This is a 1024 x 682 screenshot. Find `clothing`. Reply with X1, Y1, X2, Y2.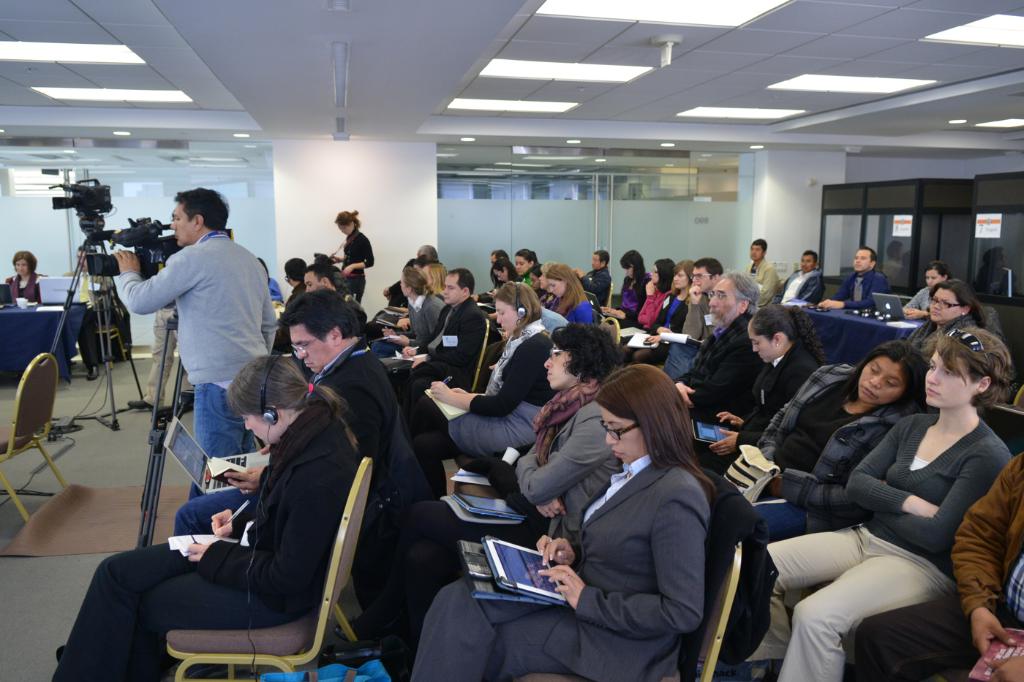
907, 292, 936, 315.
